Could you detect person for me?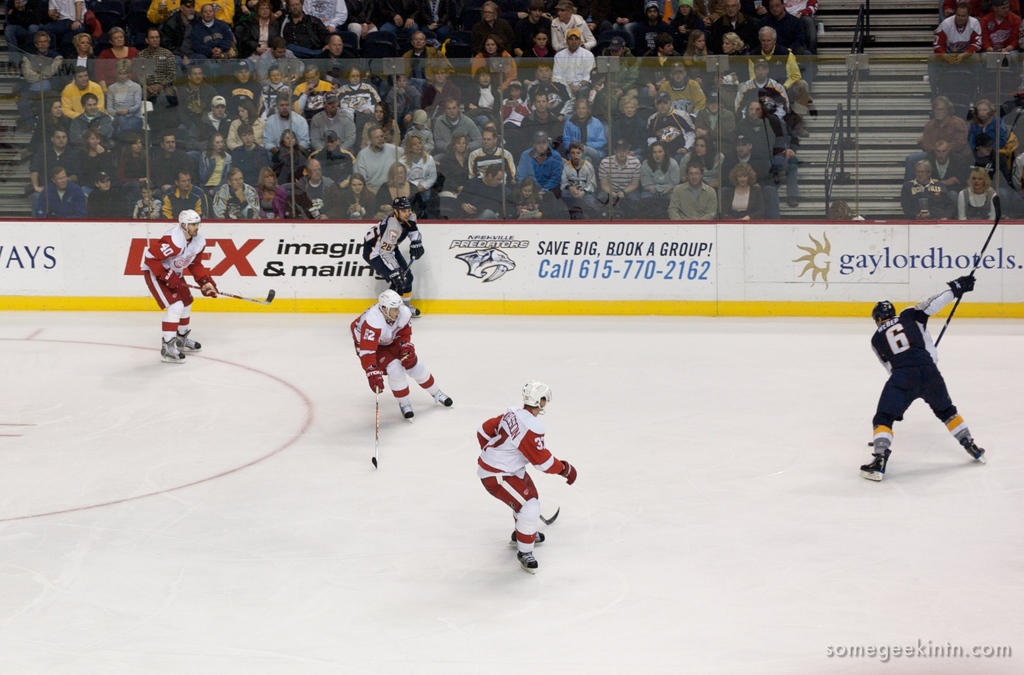
Detection result: {"left": 232, "top": 124, "right": 268, "bottom": 180}.
